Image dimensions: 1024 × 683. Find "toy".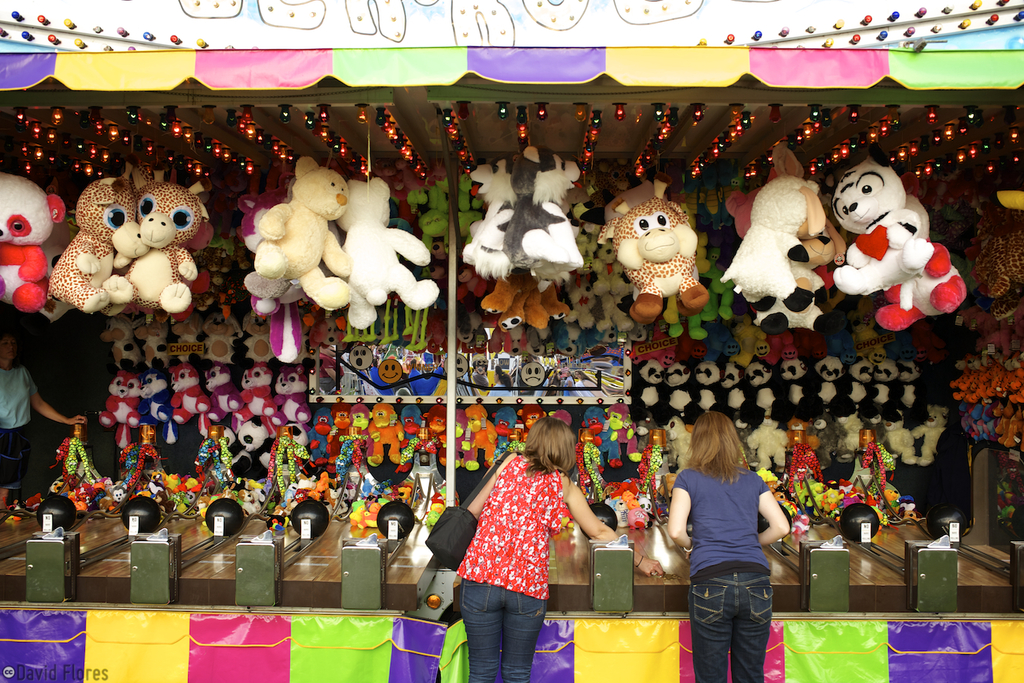
box=[461, 395, 501, 473].
